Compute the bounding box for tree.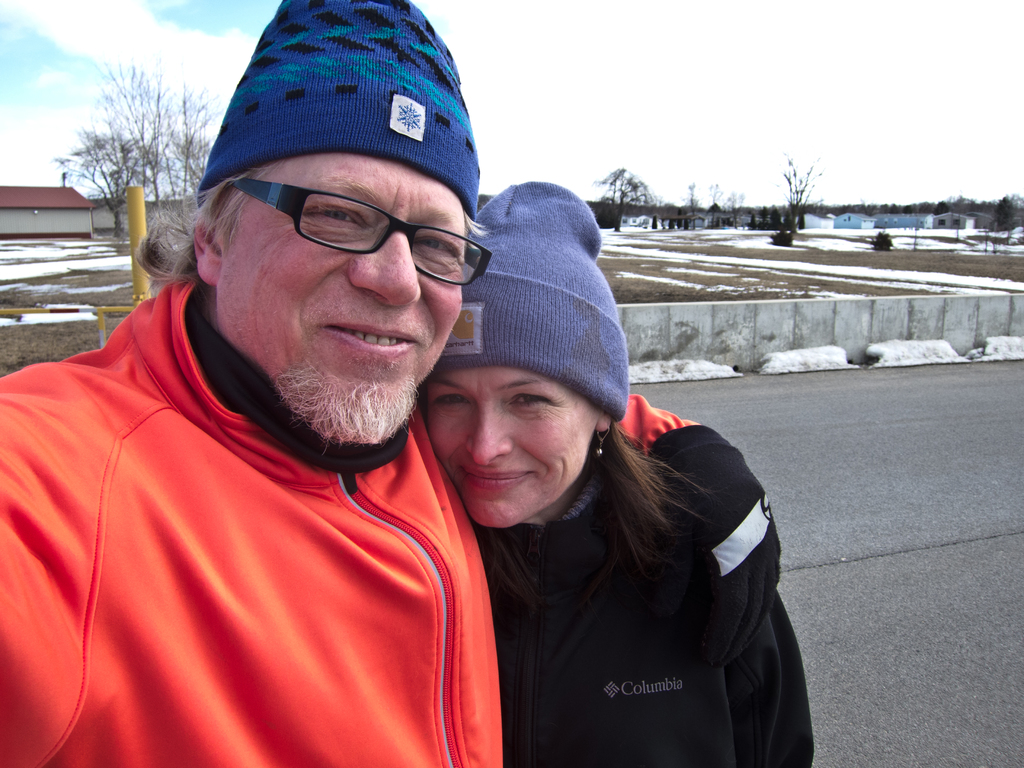
772, 155, 827, 244.
